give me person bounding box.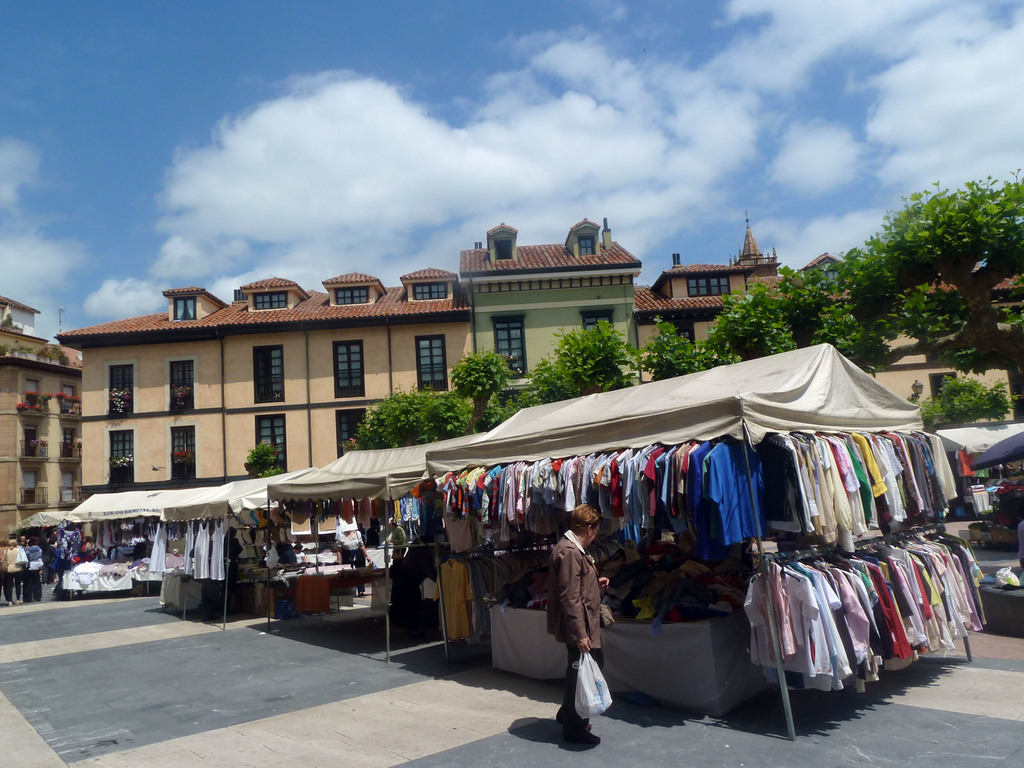
[1018,509,1023,569].
